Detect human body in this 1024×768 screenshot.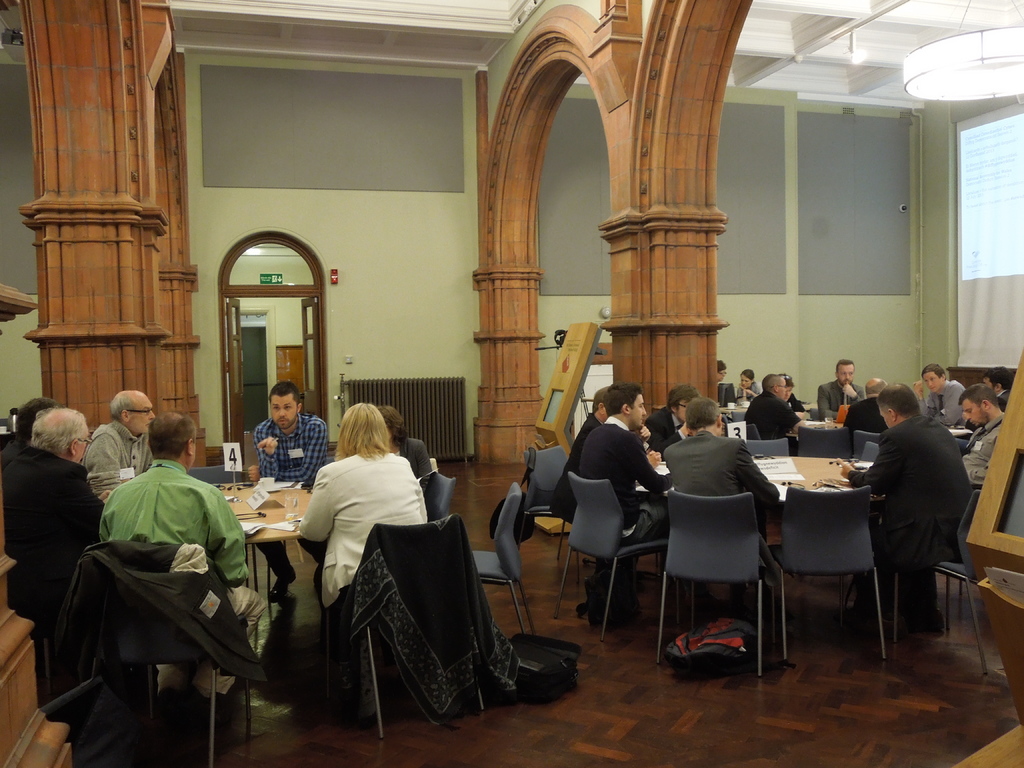
Detection: 913:378:965:426.
